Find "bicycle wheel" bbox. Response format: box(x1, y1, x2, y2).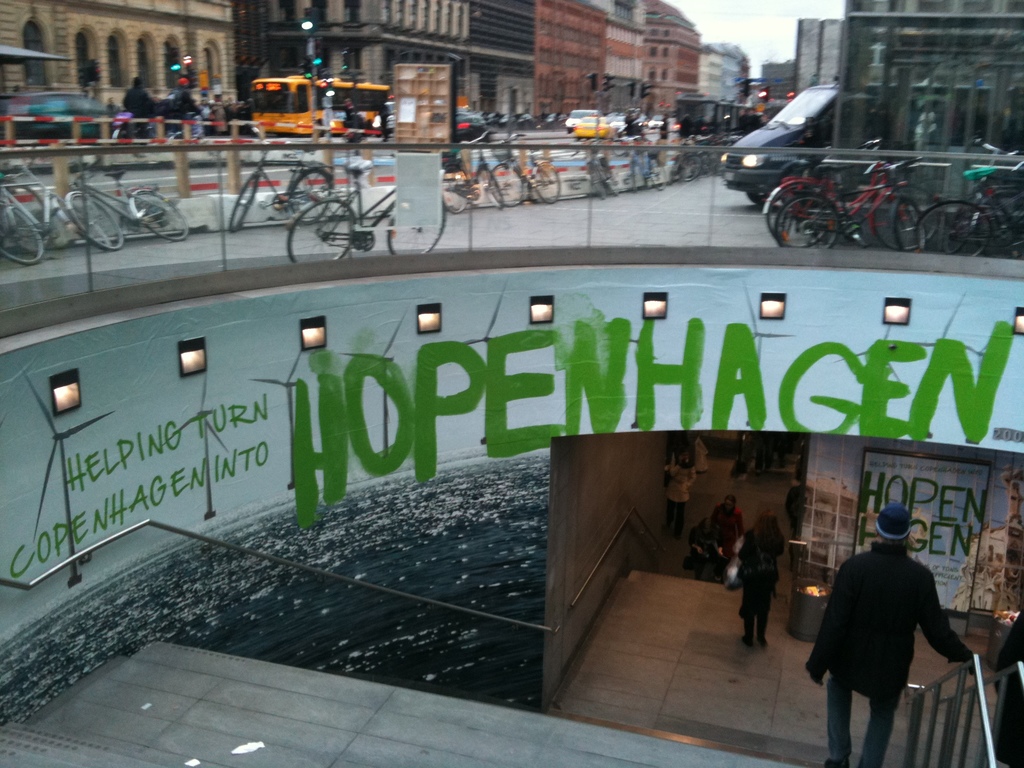
box(769, 189, 850, 254).
